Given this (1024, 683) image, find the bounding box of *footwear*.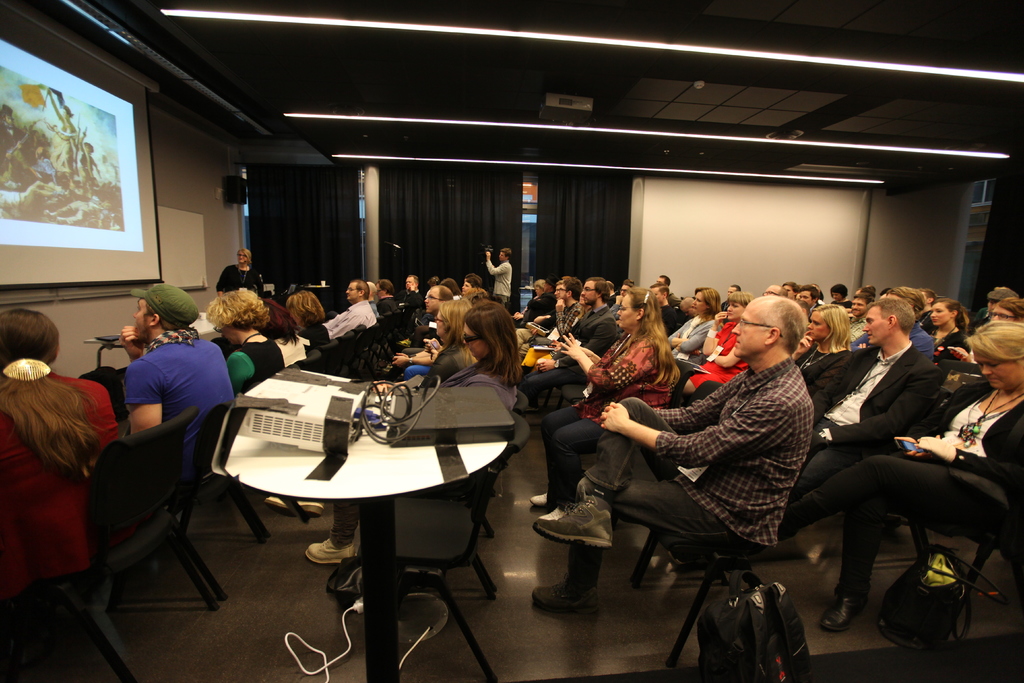
532:494:620:548.
